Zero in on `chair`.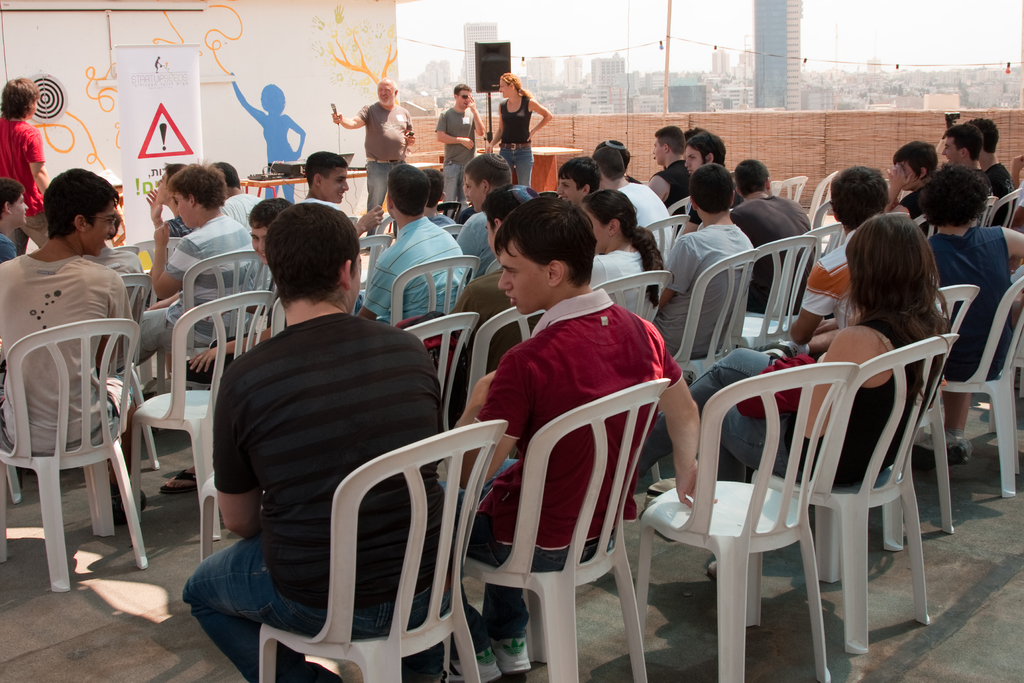
Zeroed in: l=159, t=247, r=278, b=390.
